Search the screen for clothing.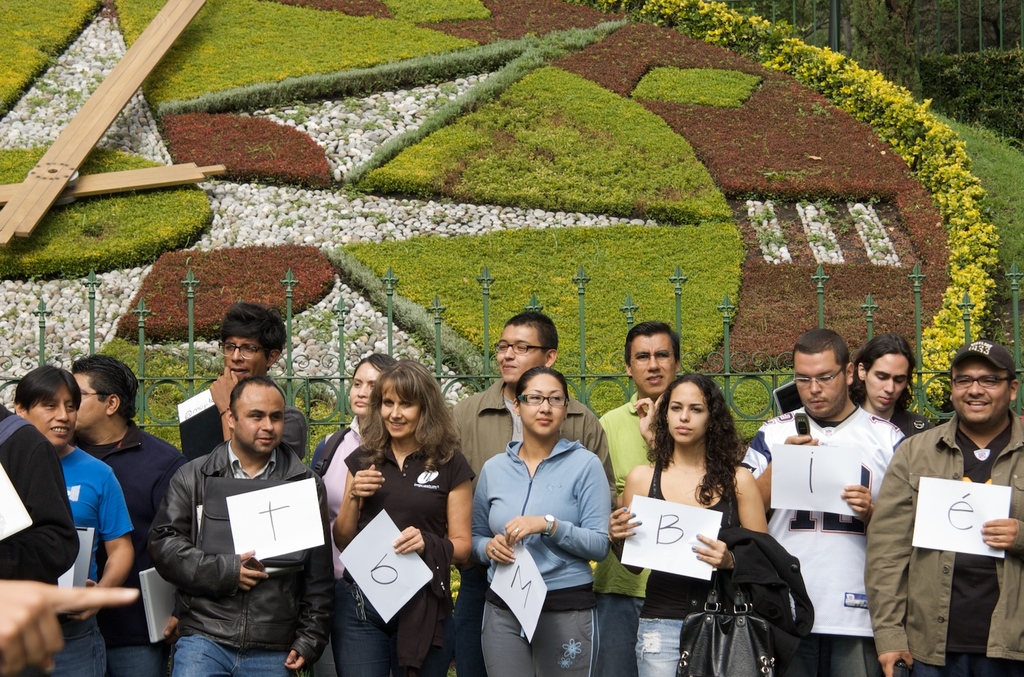
Found at x1=735 y1=413 x2=912 y2=671.
